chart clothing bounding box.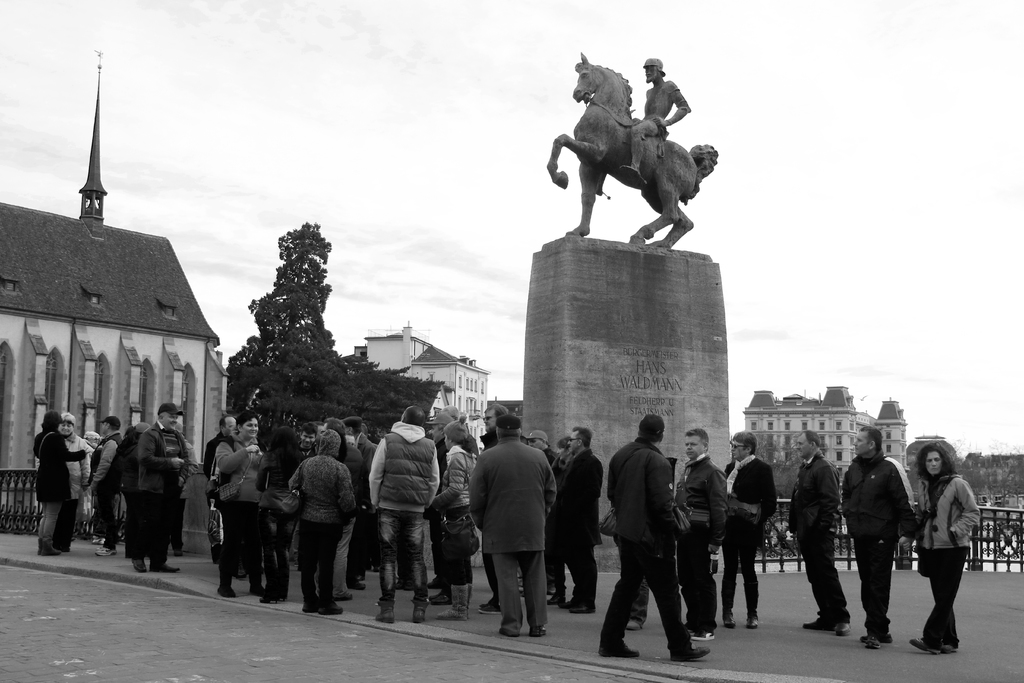
Charted: left=225, top=498, right=269, bottom=591.
